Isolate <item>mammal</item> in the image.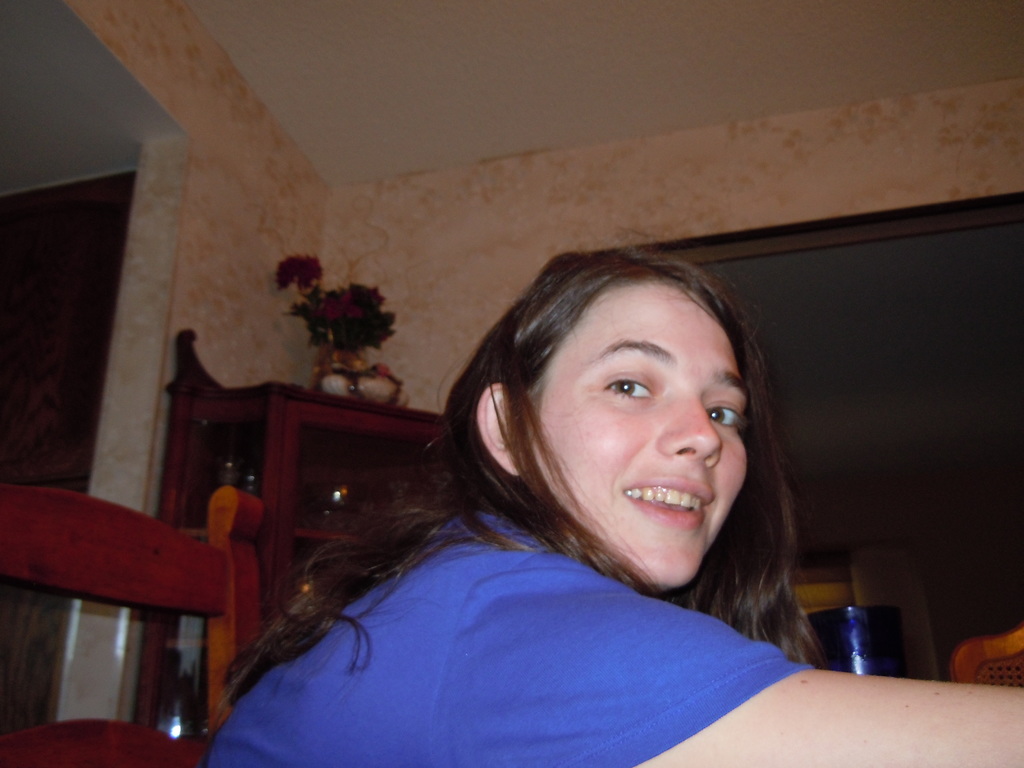
Isolated region: BBox(169, 242, 909, 736).
